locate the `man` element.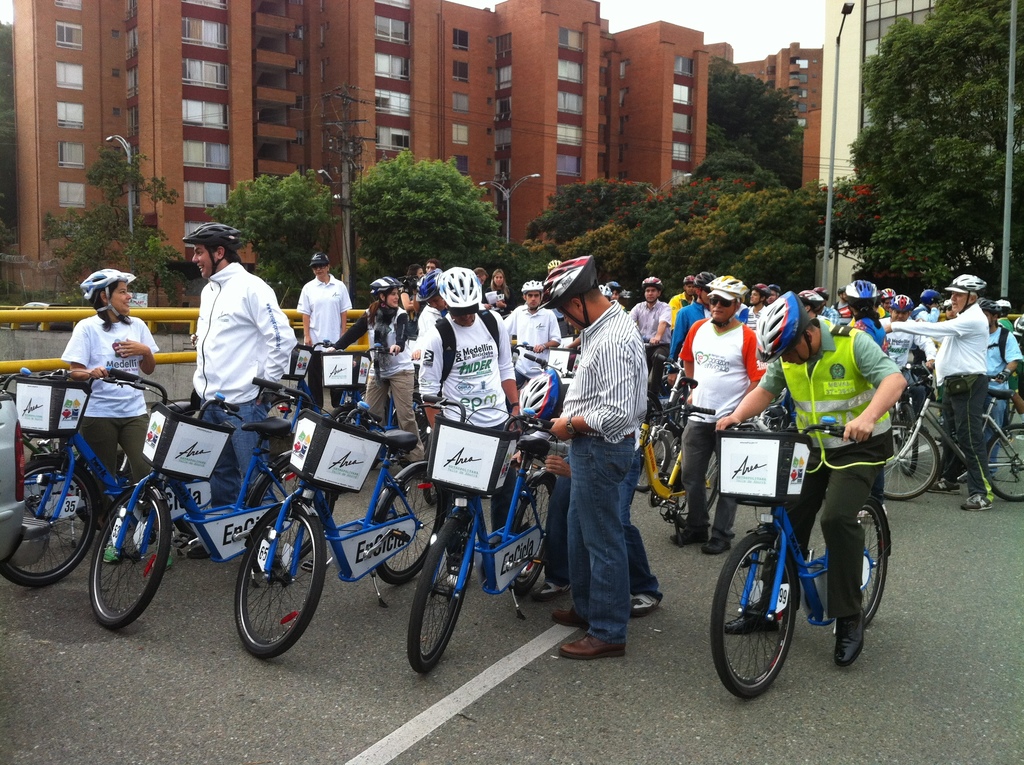
Element bbox: bbox=[831, 284, 854, 319].
